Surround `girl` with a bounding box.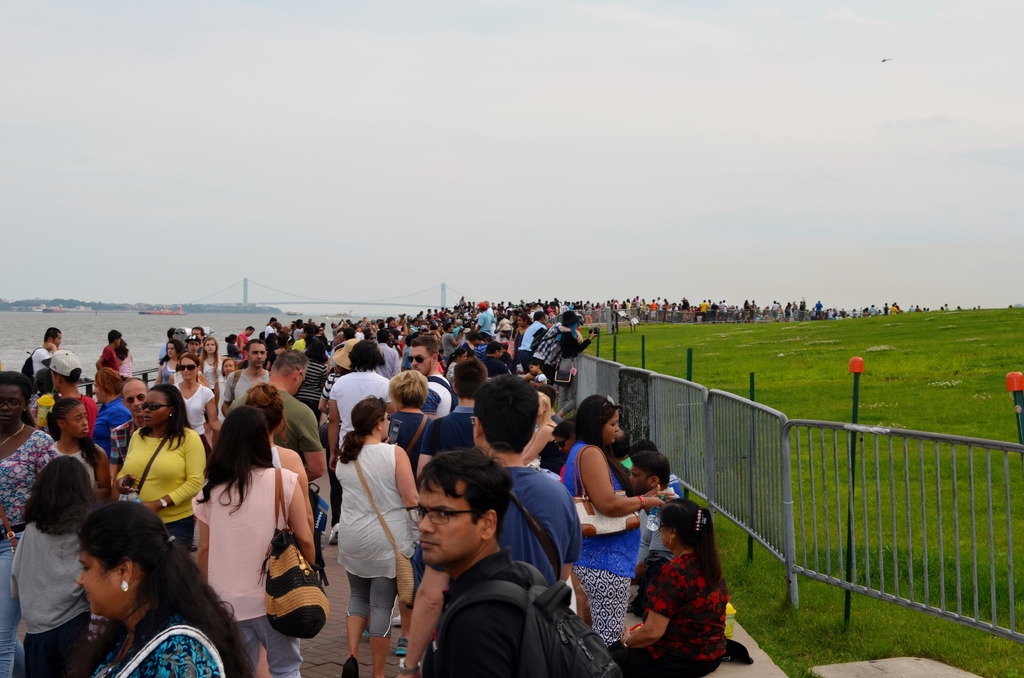
Rect(12, 448, 105, 677).
